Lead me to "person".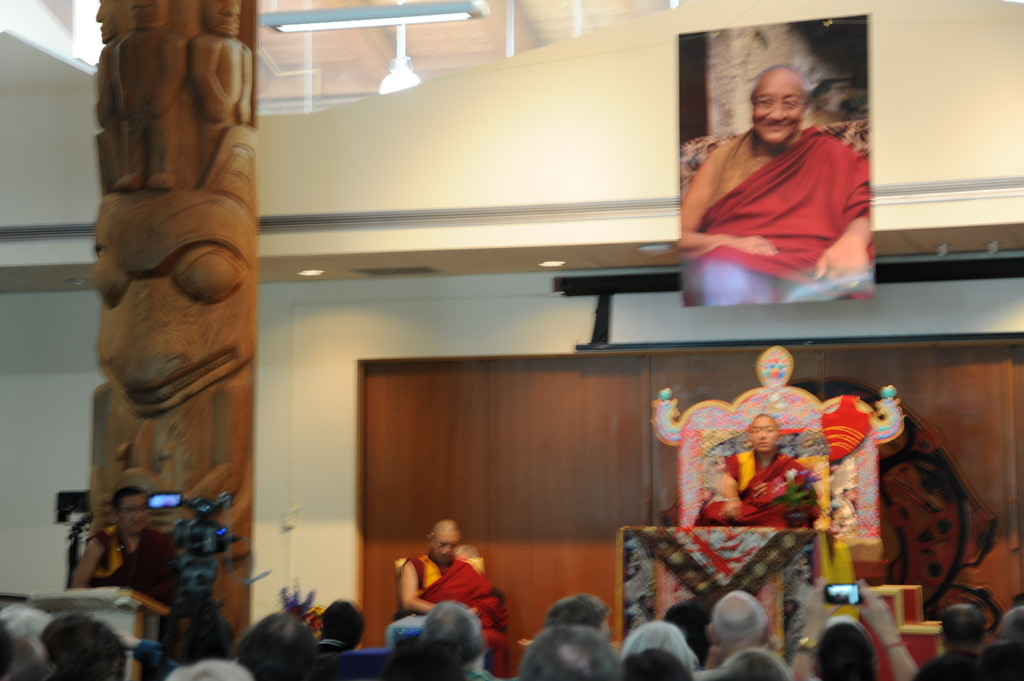
Lead to [left=981, top=606, right=1023, bottom=680].
